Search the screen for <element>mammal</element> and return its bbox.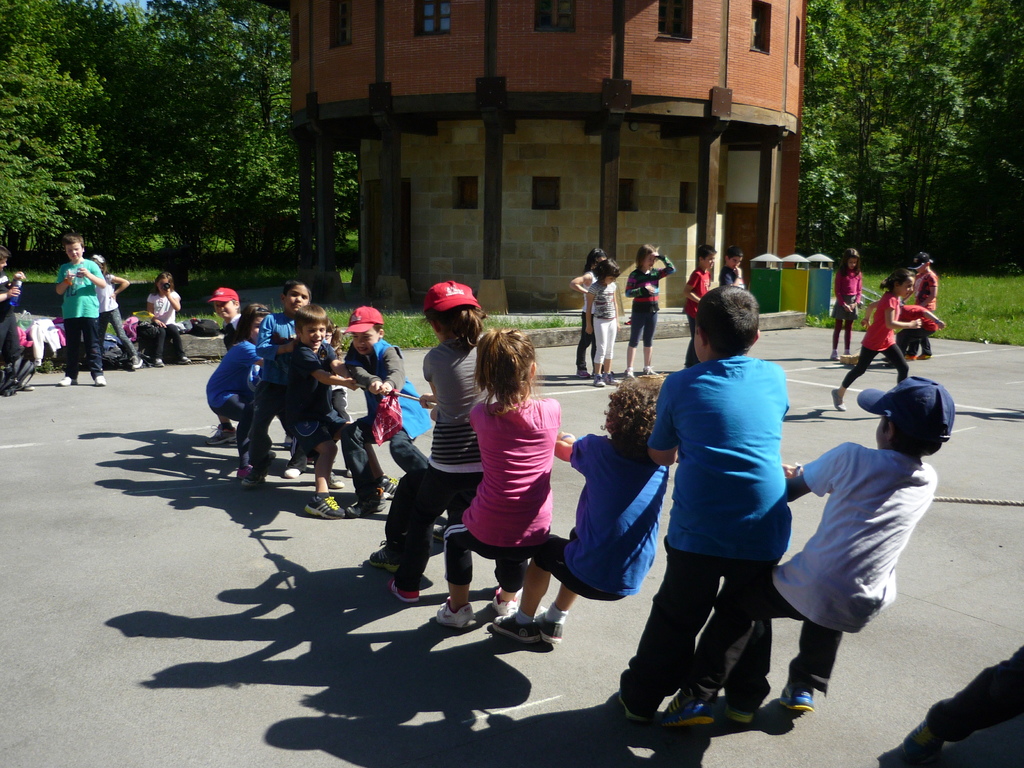
Found: box(492, 372, 673, 648).
